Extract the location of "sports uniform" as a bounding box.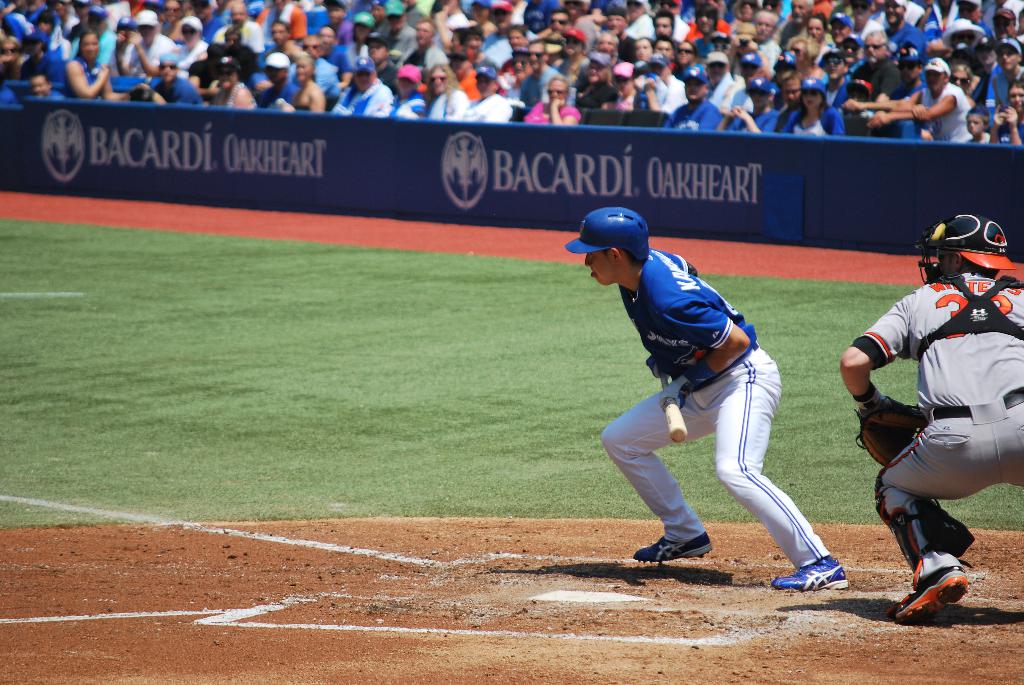
bbox(564, 218, 852, 573).
